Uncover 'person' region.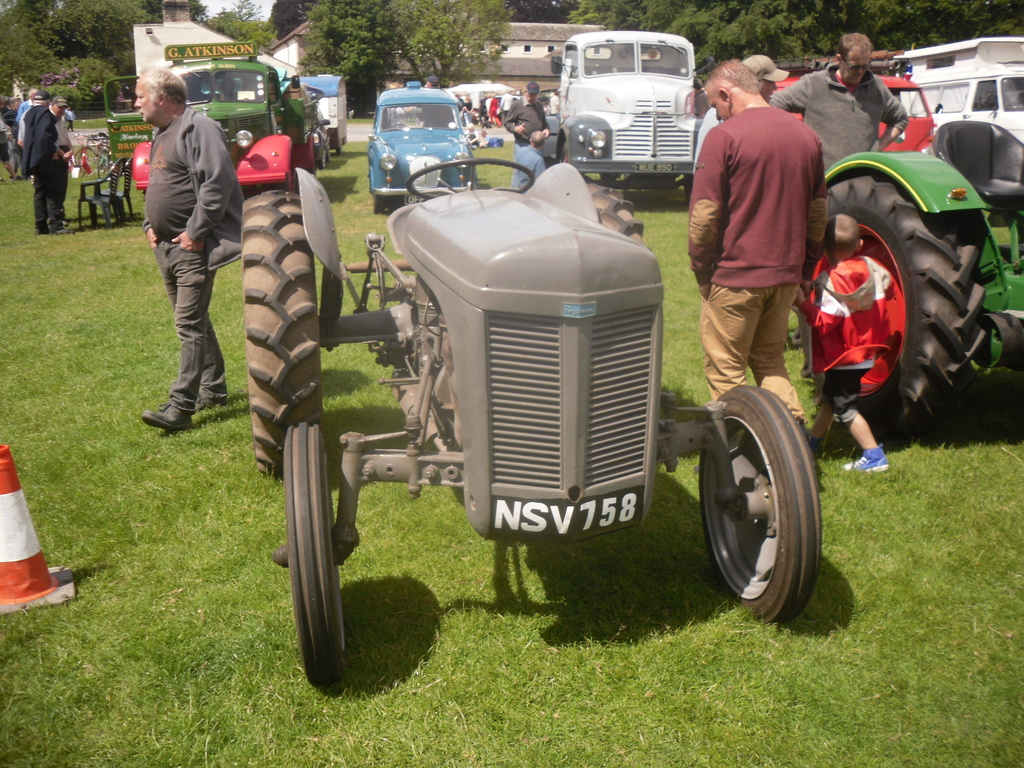
Uncovered: x1=769, y1=32, x2=906, y2=161.
